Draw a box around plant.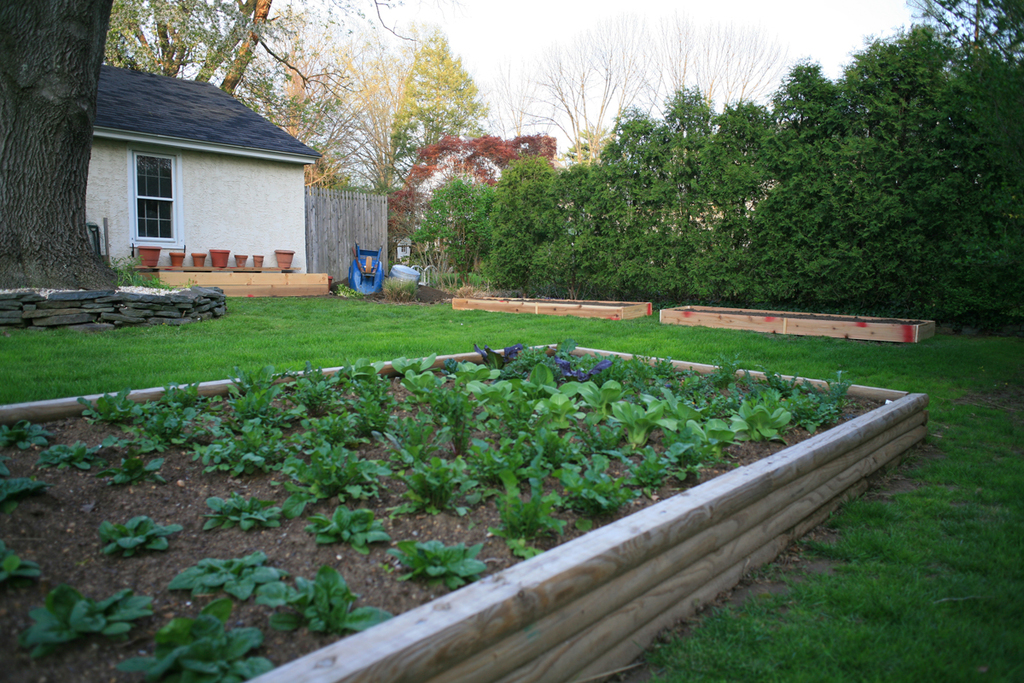
309:502:383:559.
